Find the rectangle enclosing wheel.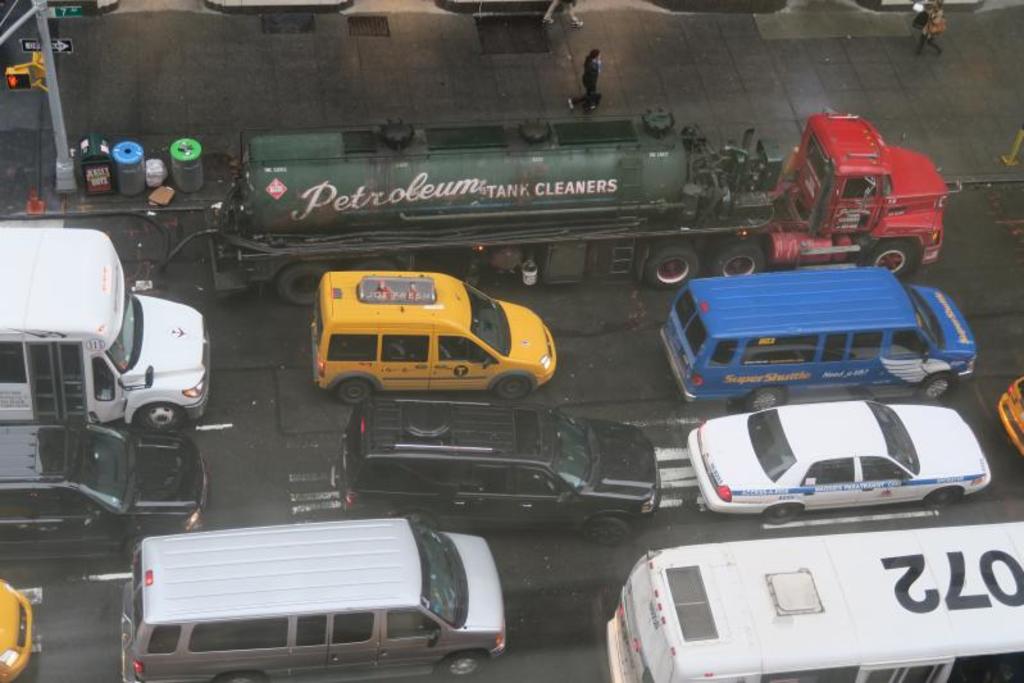
bbox=[223, 666, 265, 682].
